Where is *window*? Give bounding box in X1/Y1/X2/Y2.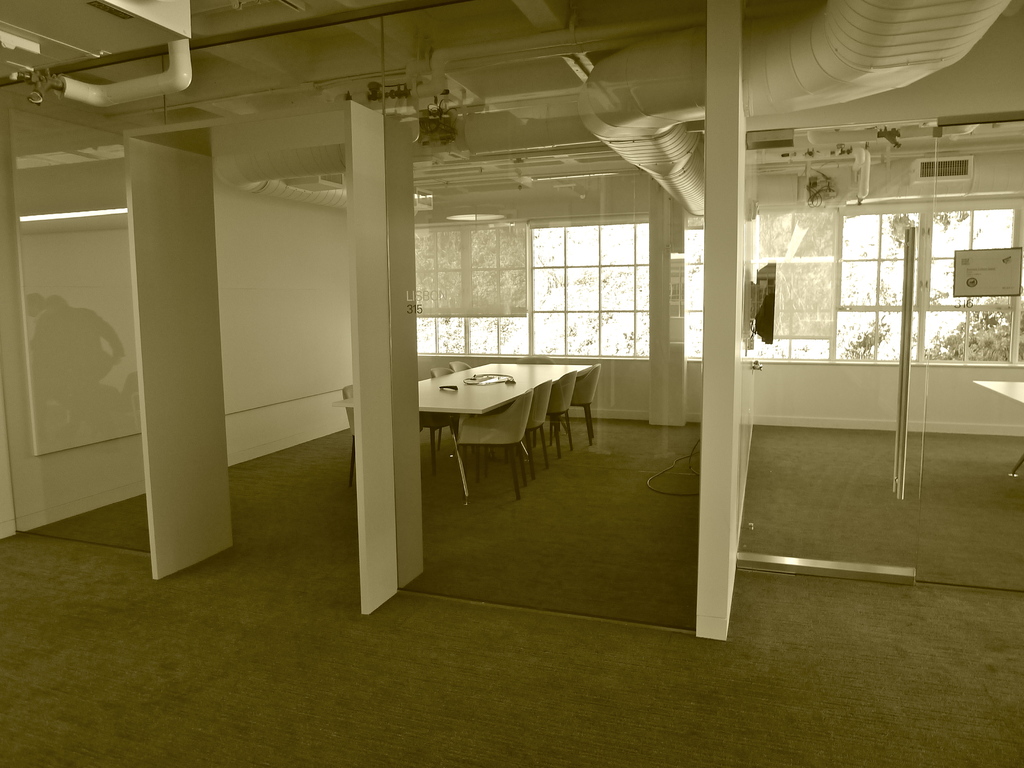
684/192/1023/365.
